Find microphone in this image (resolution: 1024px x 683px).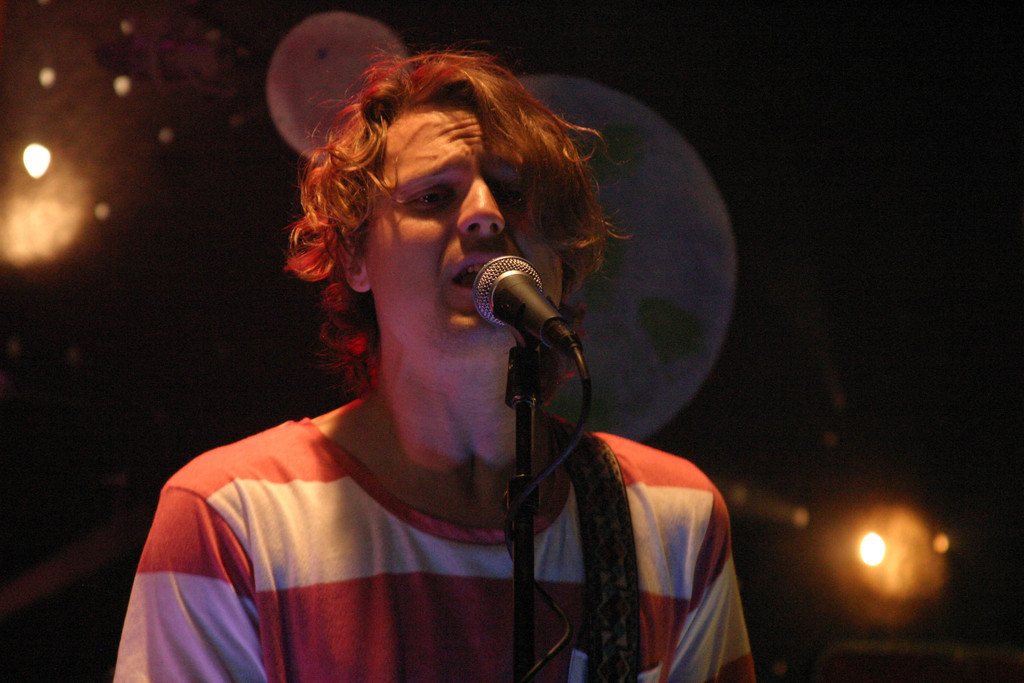
crop(447, 251, 587, 390).
